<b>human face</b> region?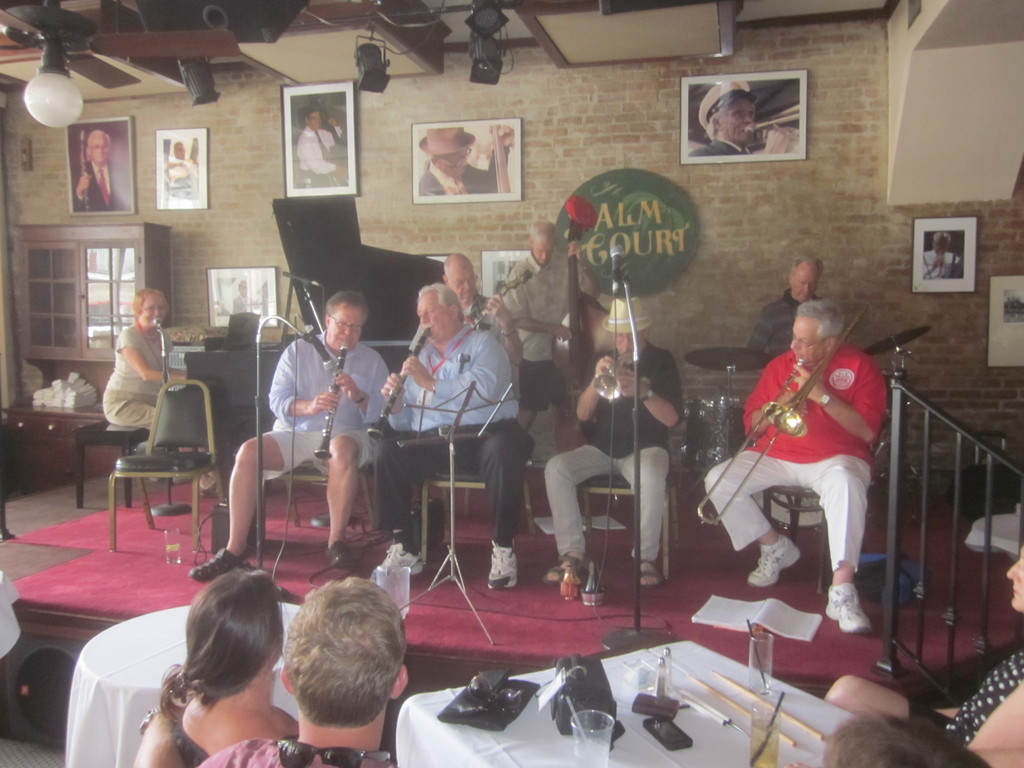
449 261 479 301
